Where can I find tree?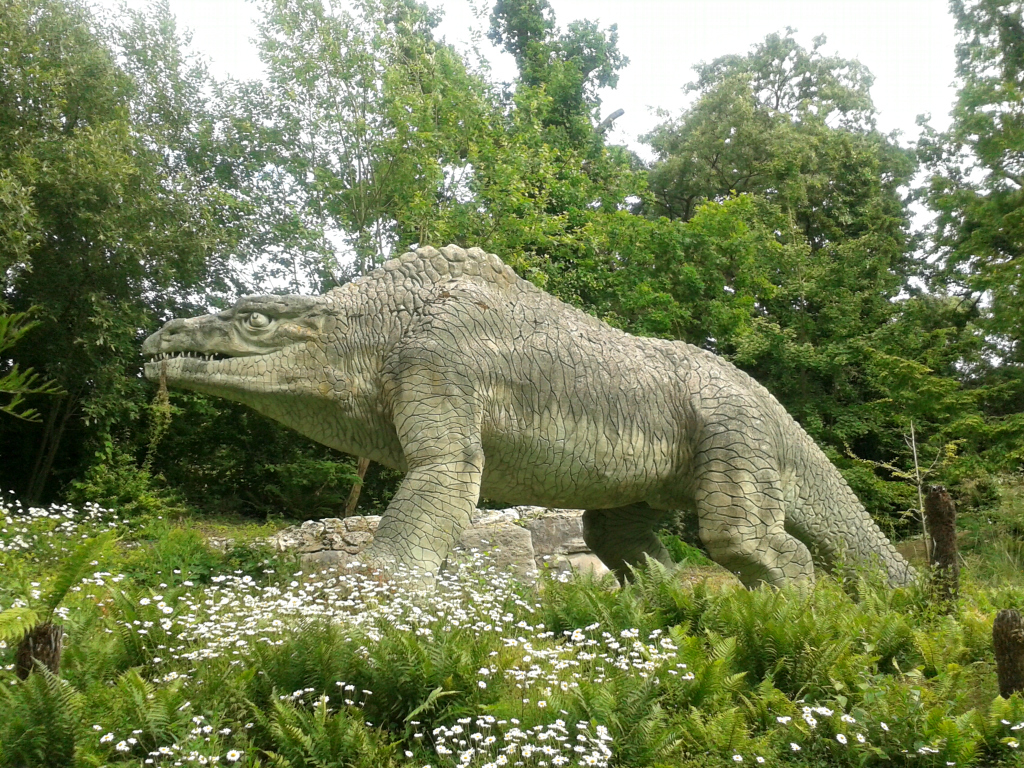
You can find it at l=0, t=0, r=270, b=514.
